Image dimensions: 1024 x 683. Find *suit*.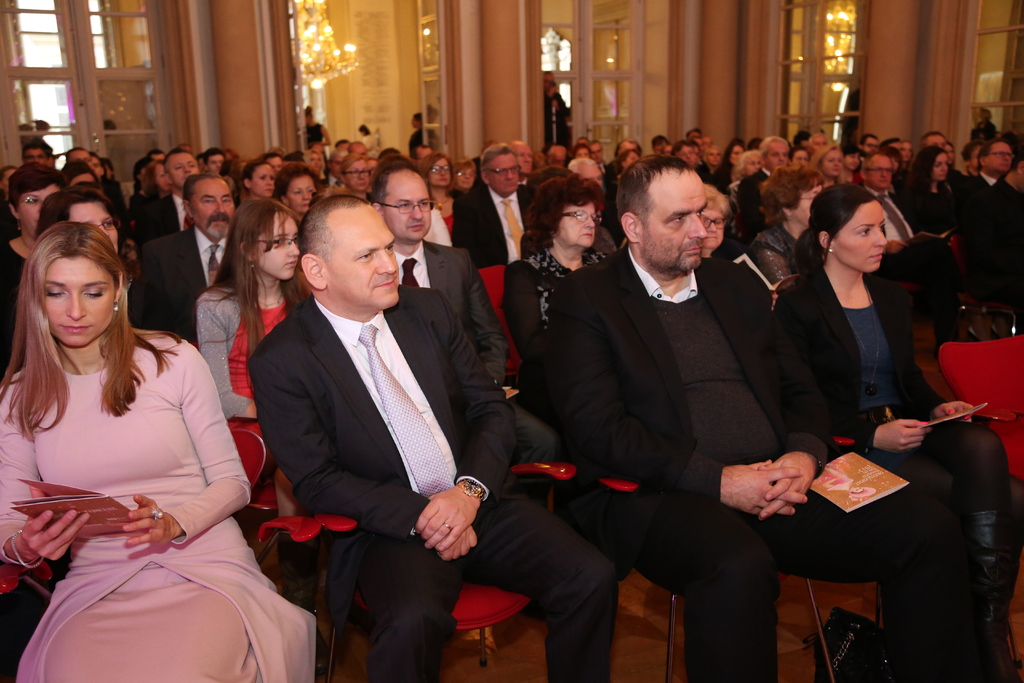
[left=770, top=267, right=947, bottom=446].
